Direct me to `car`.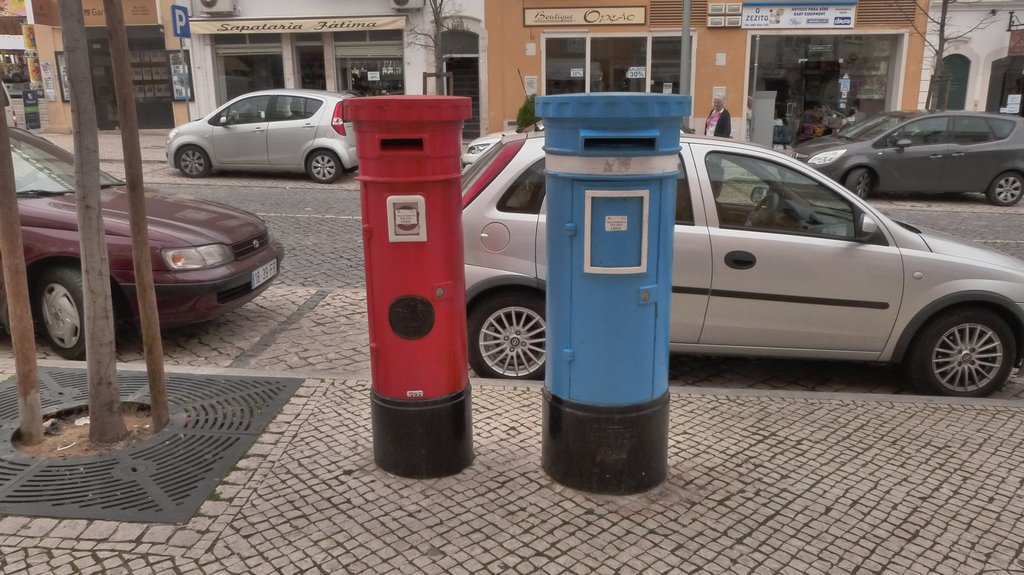
Direction: [168,83,356,184].
